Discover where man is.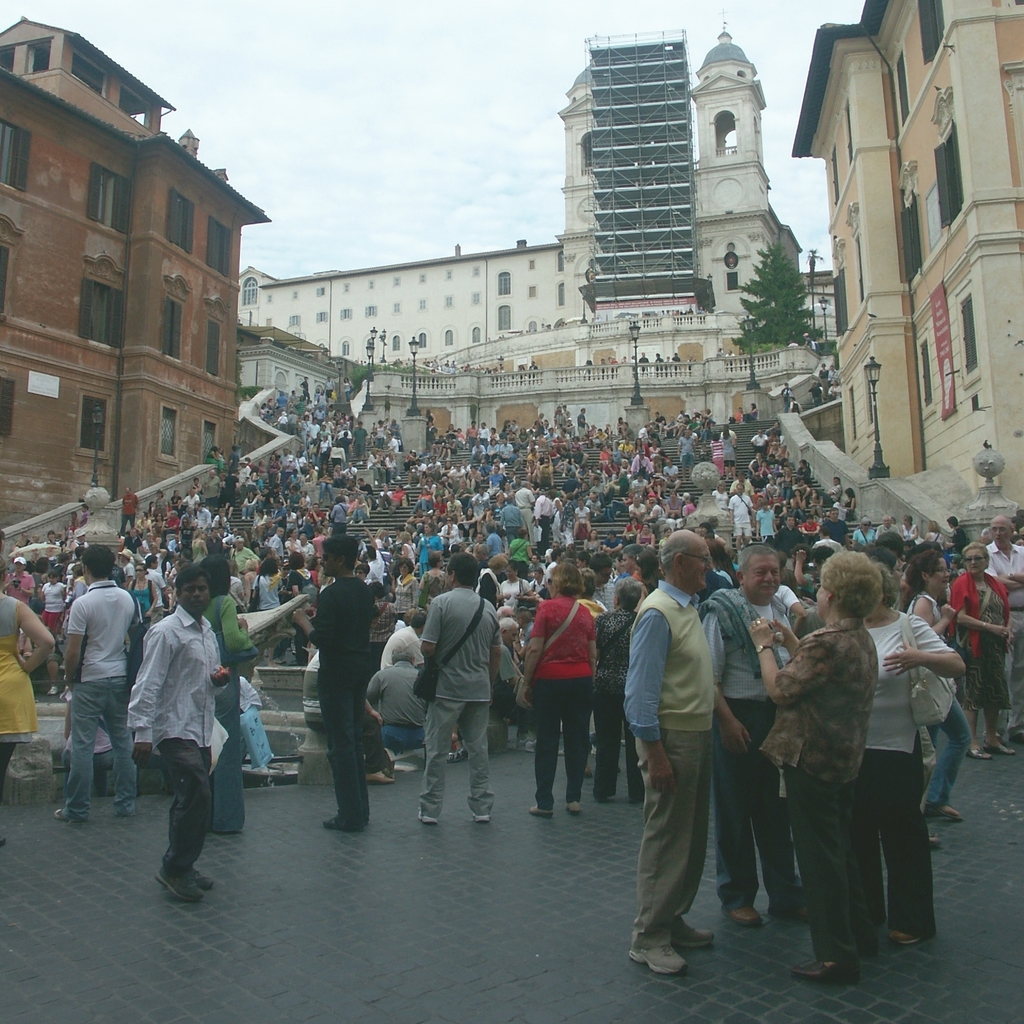
Discovered at {"x1": 630, "y1": 476, "x2": 646, "y2": 494}.
